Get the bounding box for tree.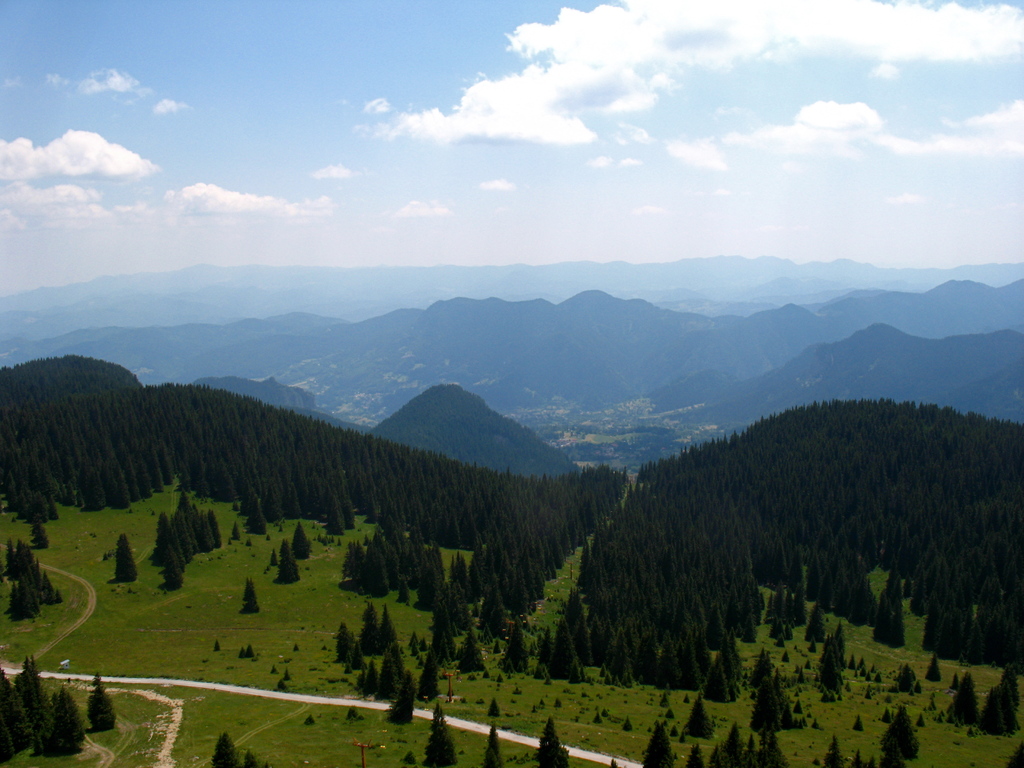
BBox(246, 495, 271, 537).
